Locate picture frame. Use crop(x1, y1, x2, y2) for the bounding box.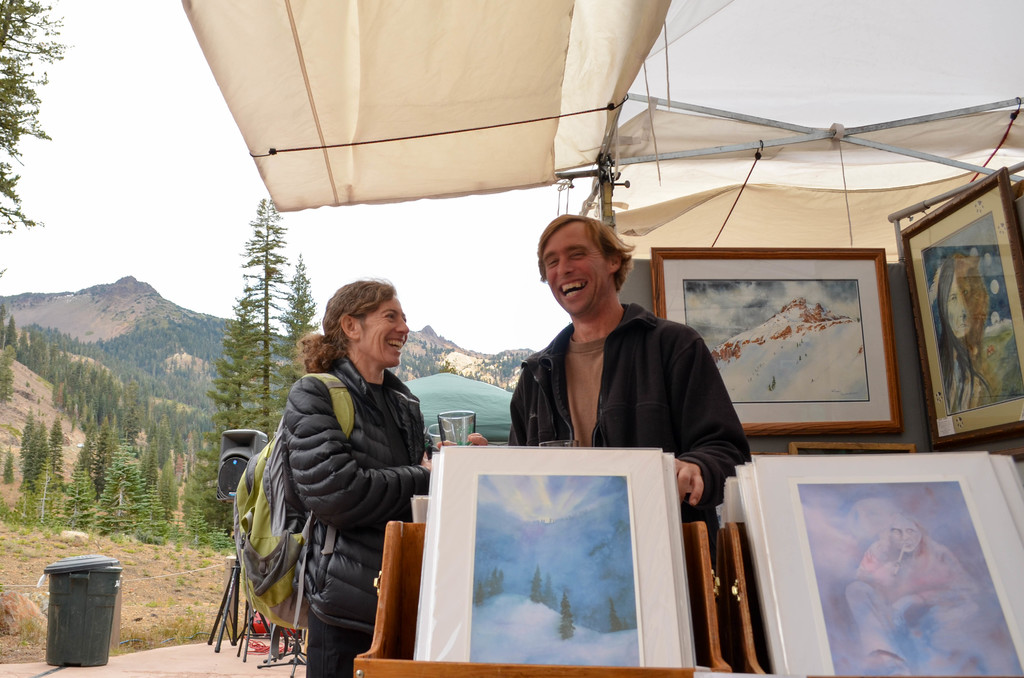
crop(650, 246, 902, 438).
